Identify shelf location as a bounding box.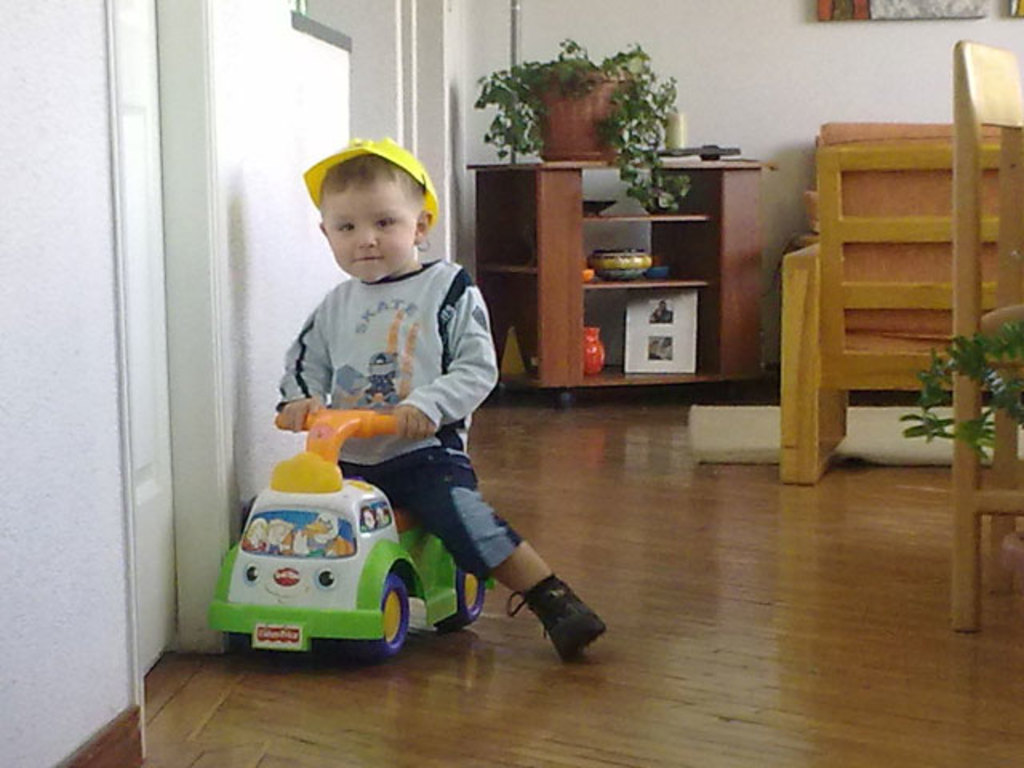
pyautogui.locateOnScreen(586, 170, 717, 214).
